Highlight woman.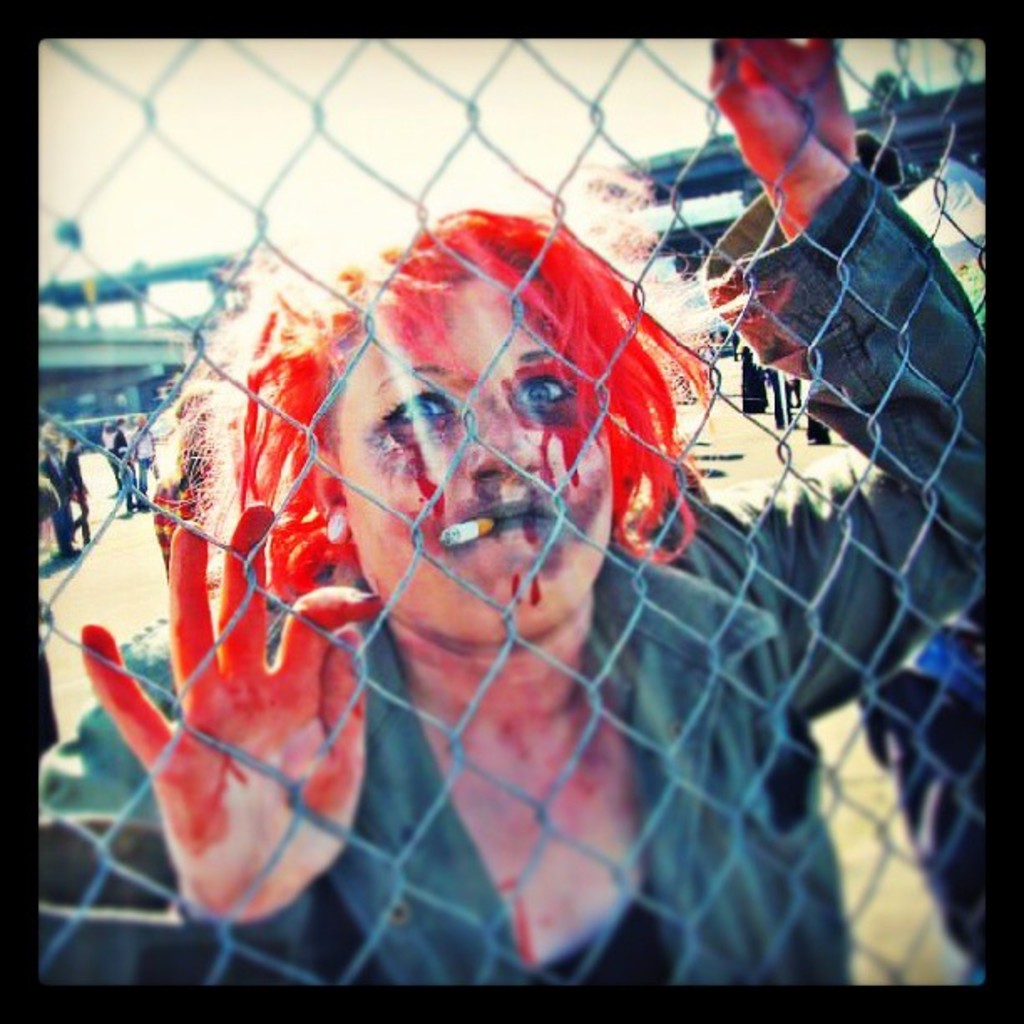
Highlighted region: 100 137 838 979.
